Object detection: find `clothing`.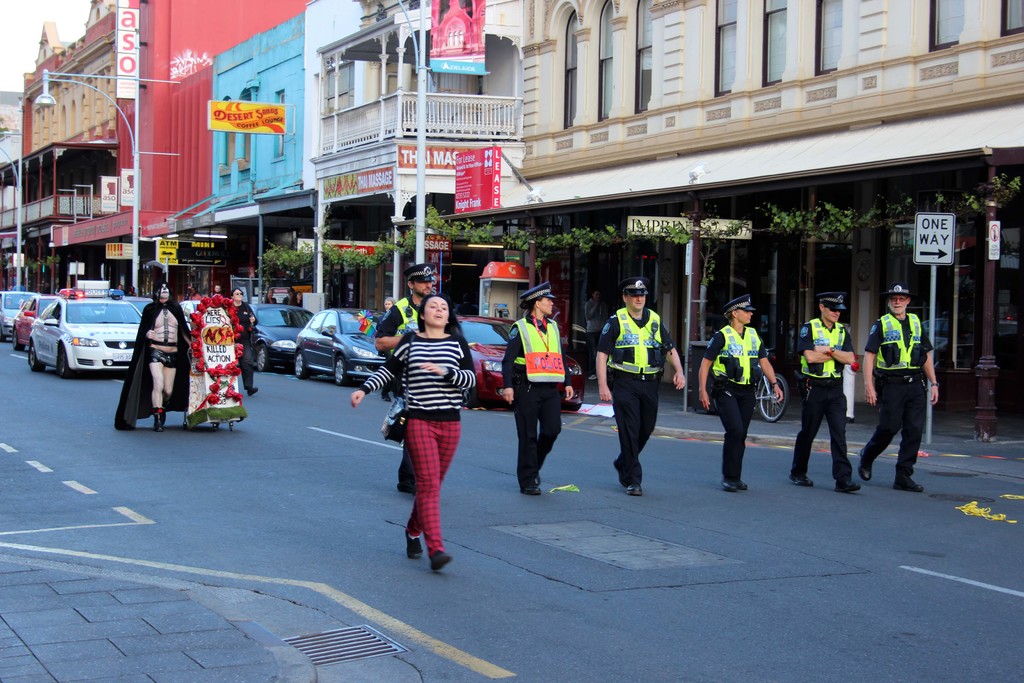
[861,311,937,475].
